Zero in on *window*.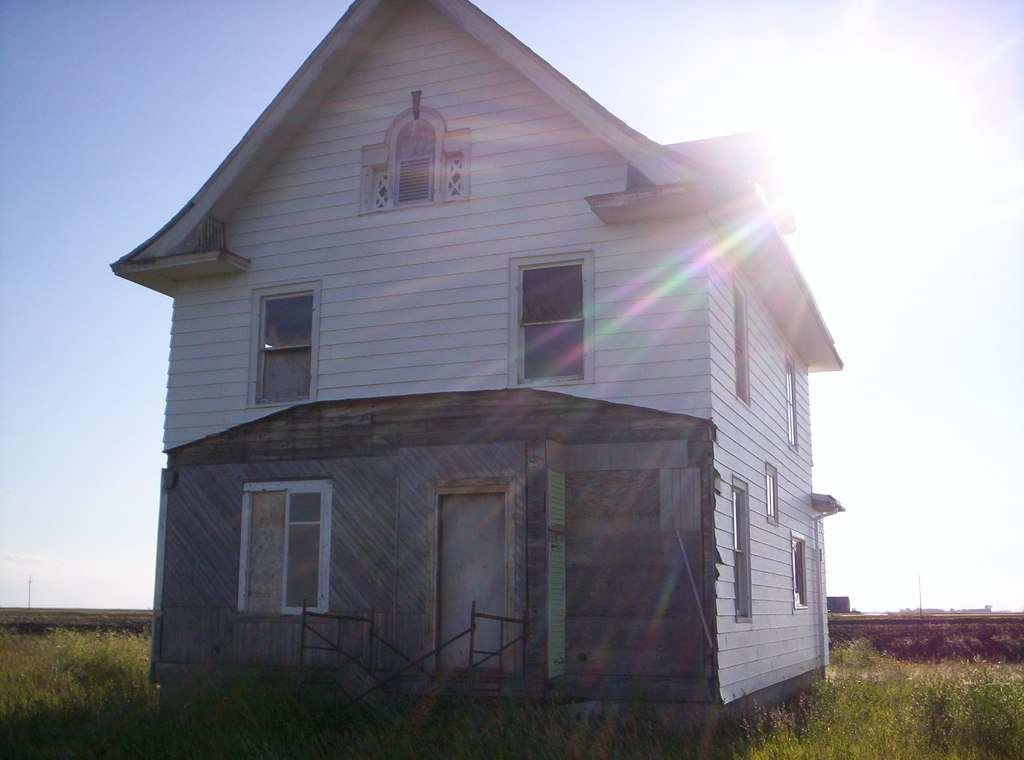
Zeroed in: bbox=(729, 284, 753, 405).
